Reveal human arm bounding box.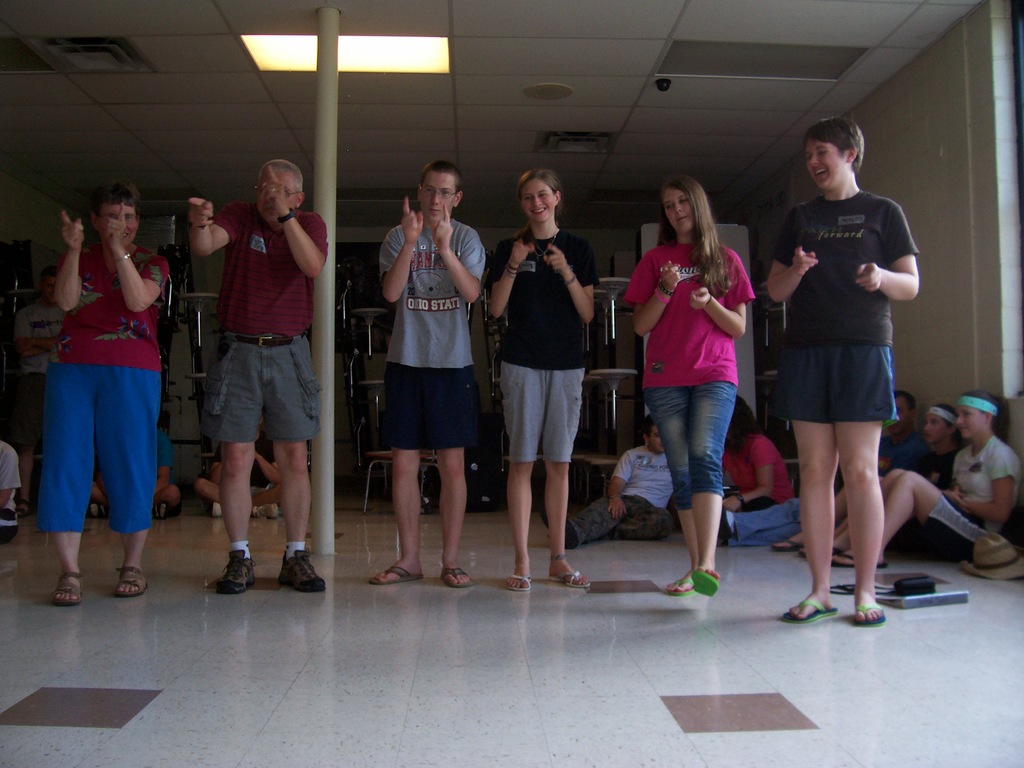
Revealed: [631, 245, 684, 337].
